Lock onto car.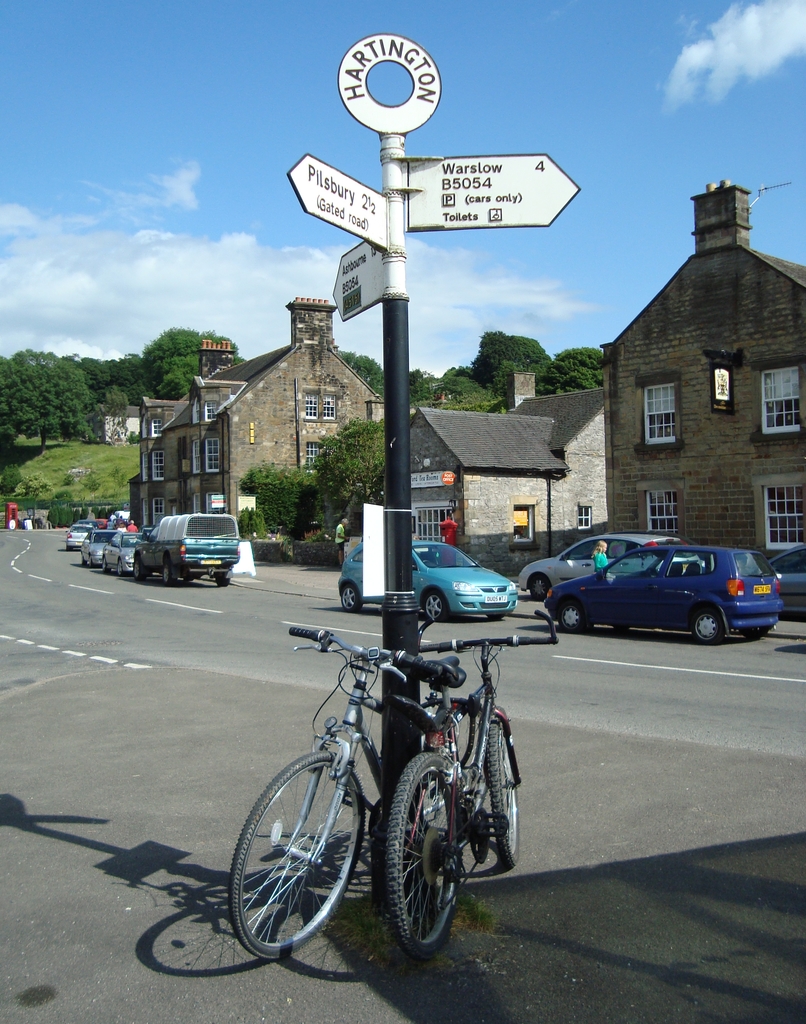
Locked: <bbox>98, 535, 136, 575</bbox>.
